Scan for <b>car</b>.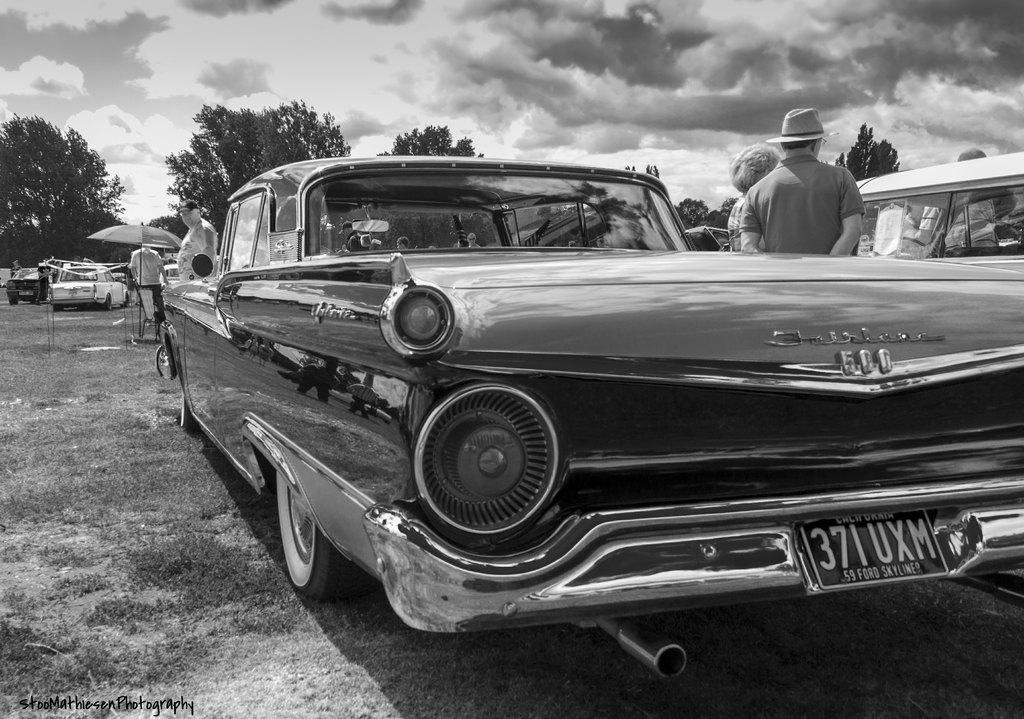
Scan result: [47, 265, 130, 310].
